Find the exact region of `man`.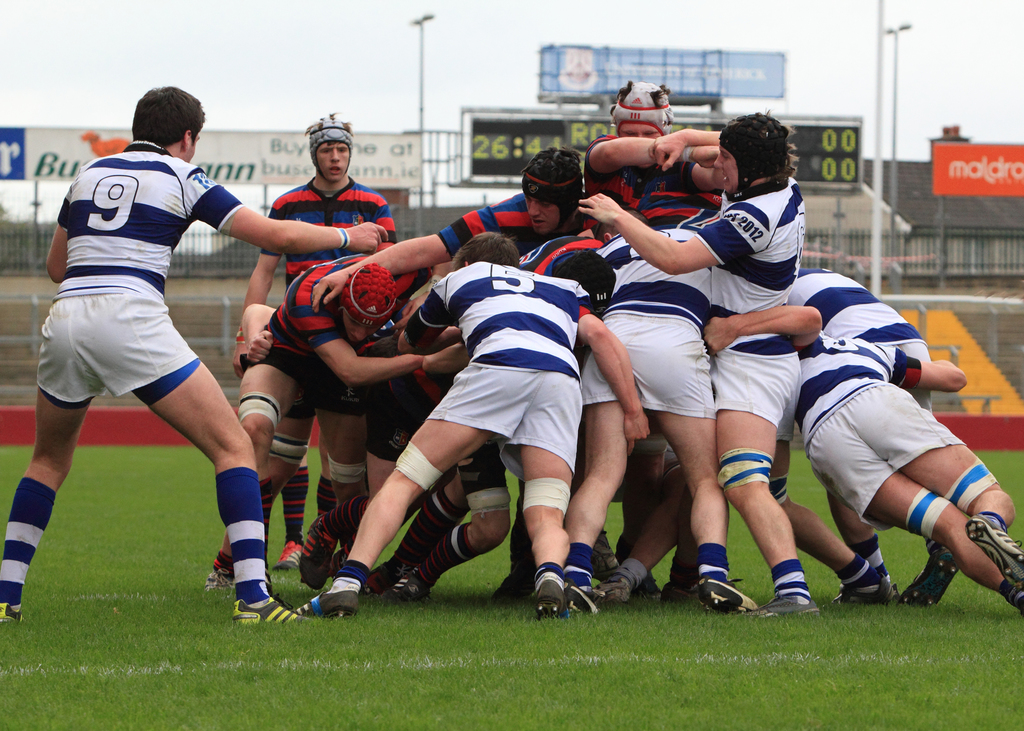
Exact region: <bbox>584, 77, 722, 209</bbox>.
